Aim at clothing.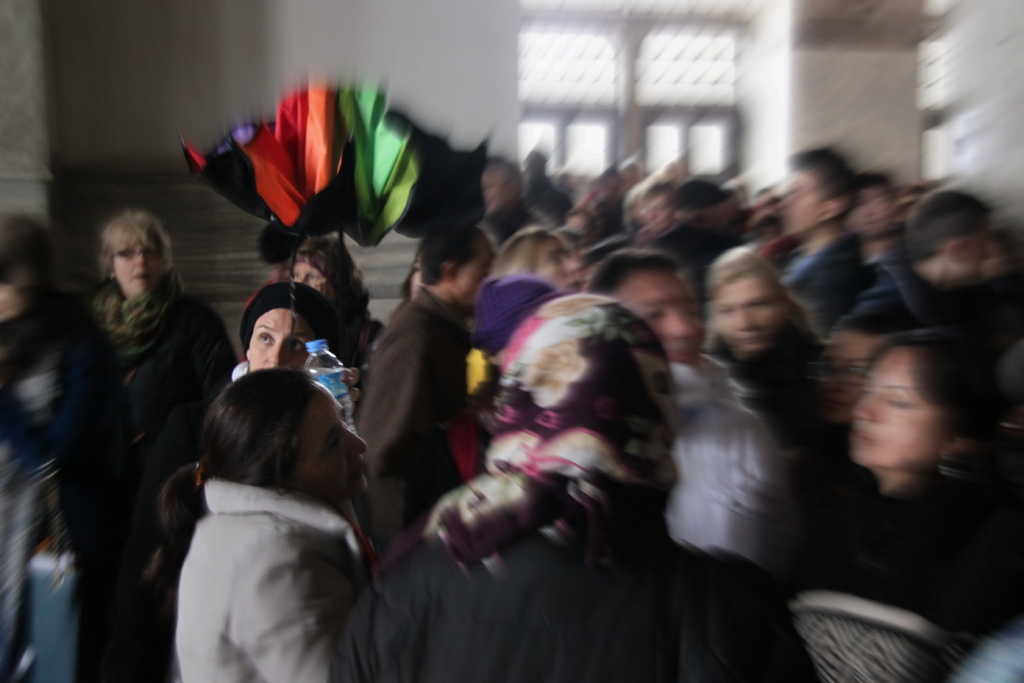
Aimed at bbox(774, 234, 879, 328).
